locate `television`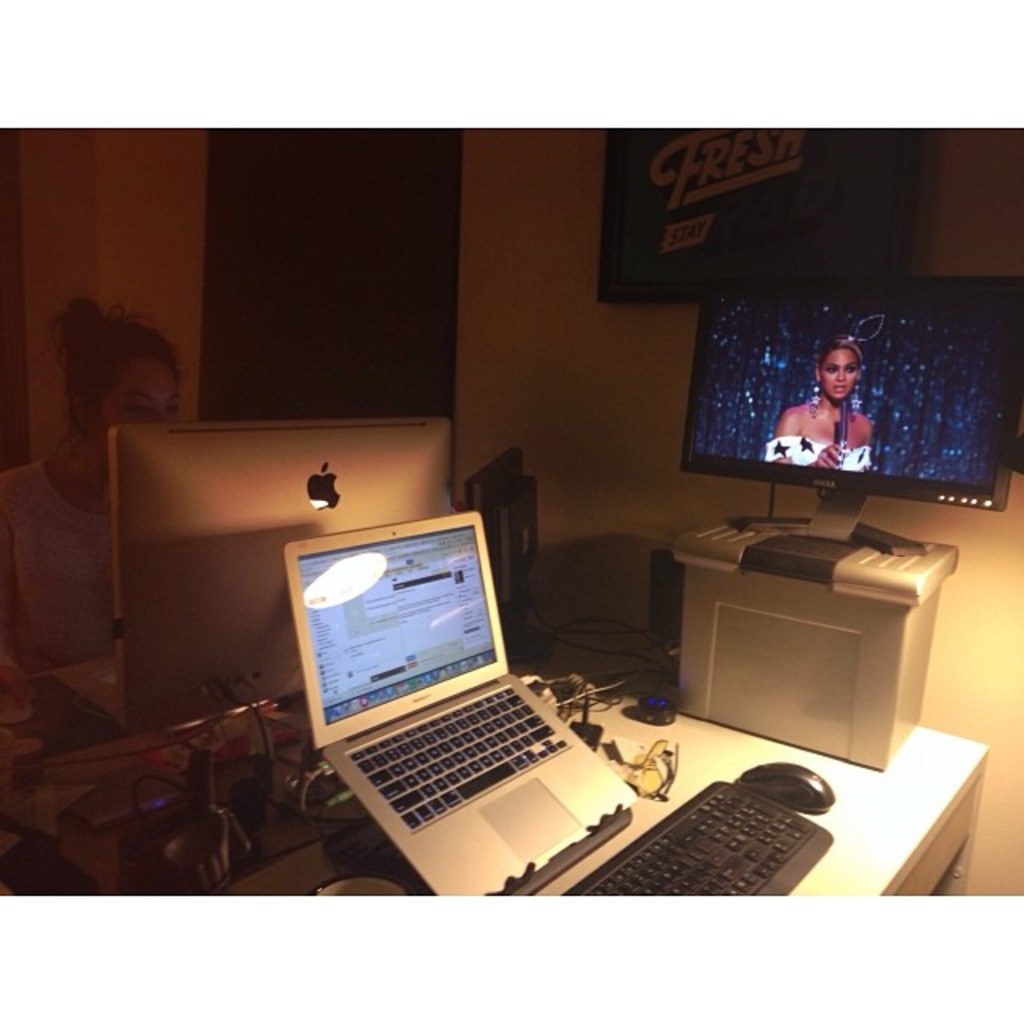
bbox=(680, 278, 1022, 554)
